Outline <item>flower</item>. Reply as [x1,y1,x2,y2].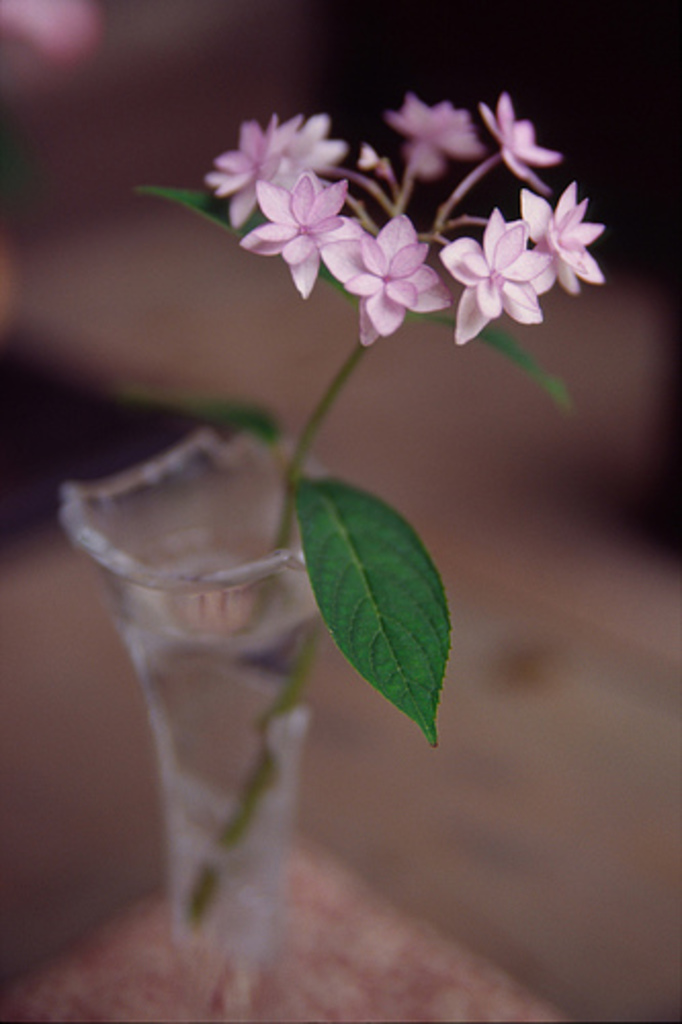
[389,90,483,174].
